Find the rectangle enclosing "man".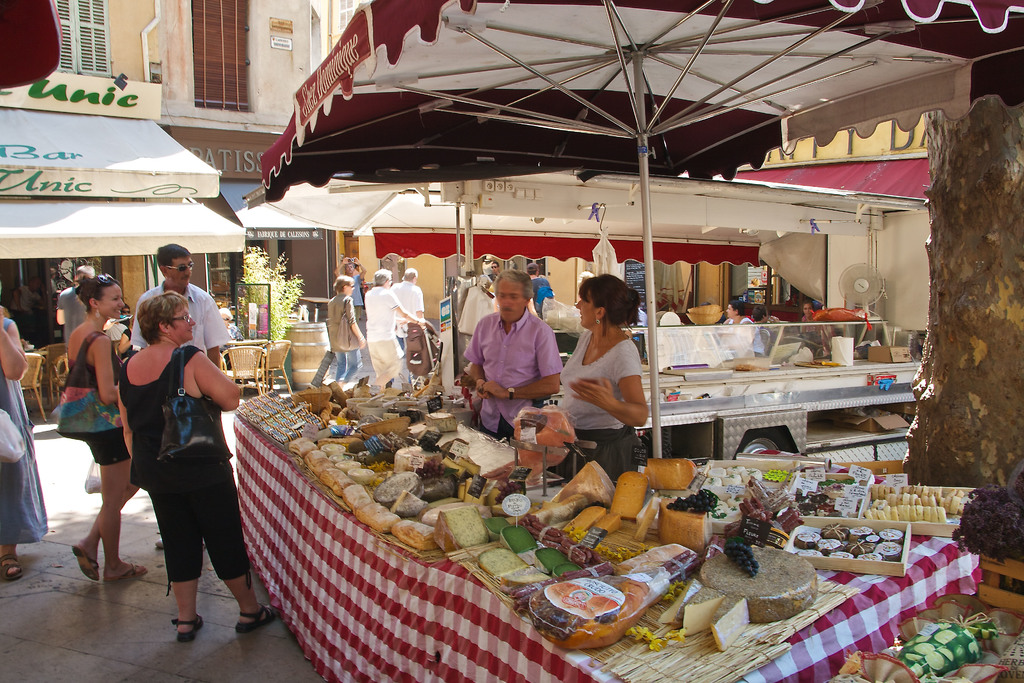
[525,264,538,281].
